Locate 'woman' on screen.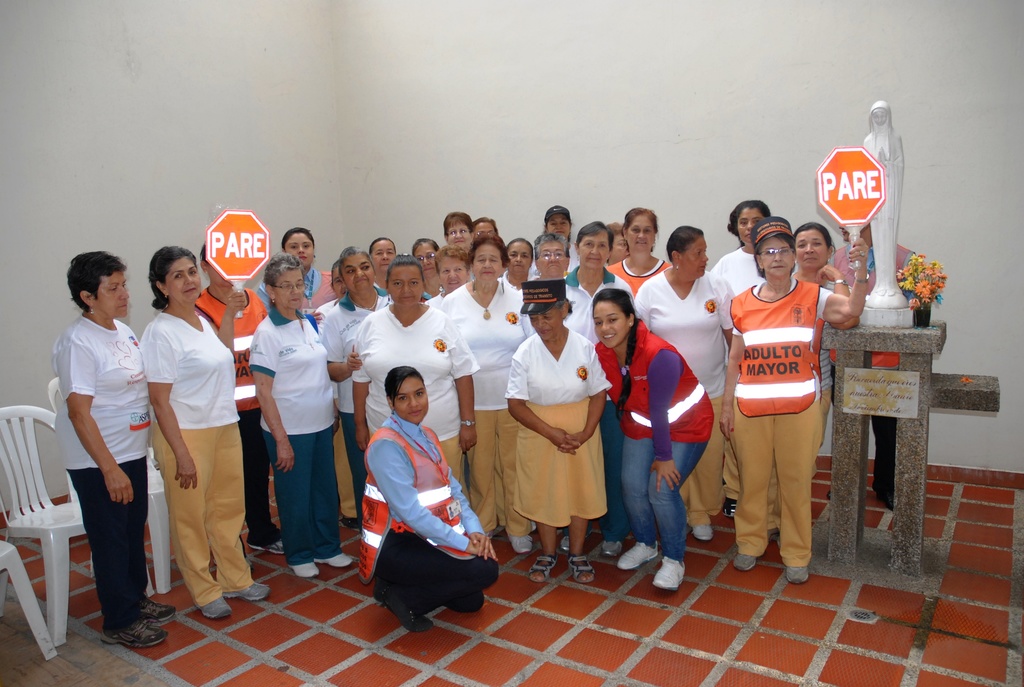
On screen at 191,246,281,561.
